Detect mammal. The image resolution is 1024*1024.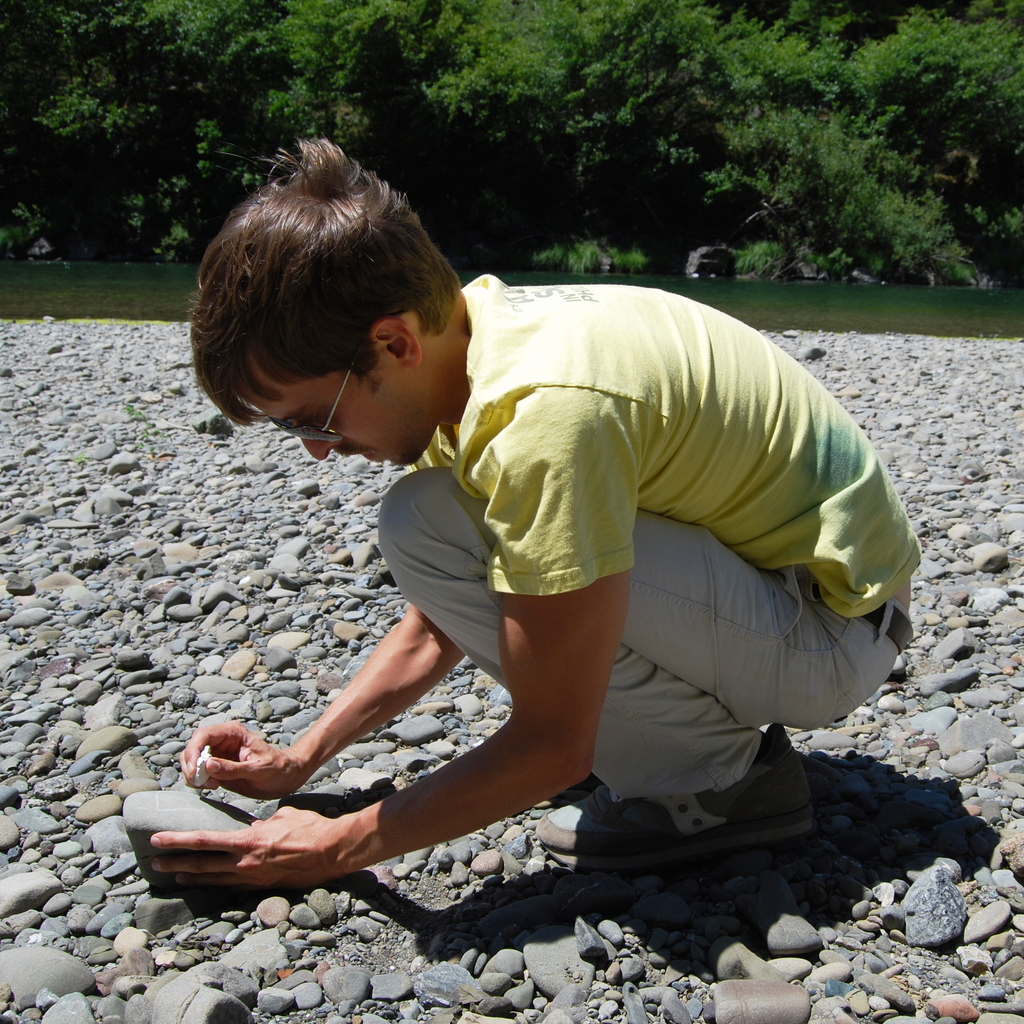
124 249 909 815.
